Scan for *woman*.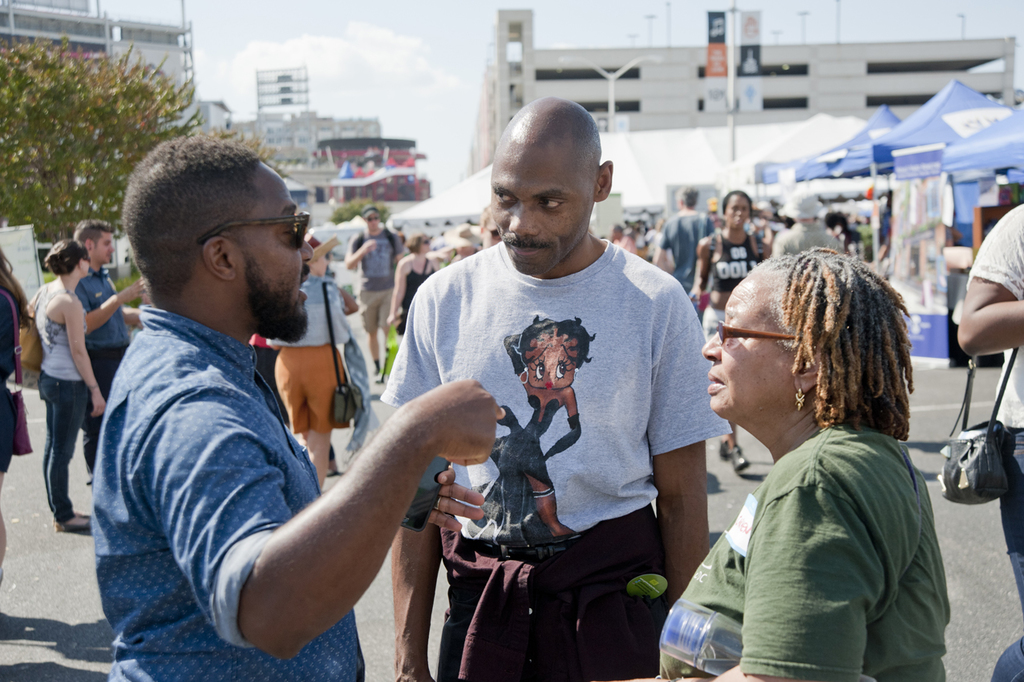
Scan result: [688, 188, 771, 473].
